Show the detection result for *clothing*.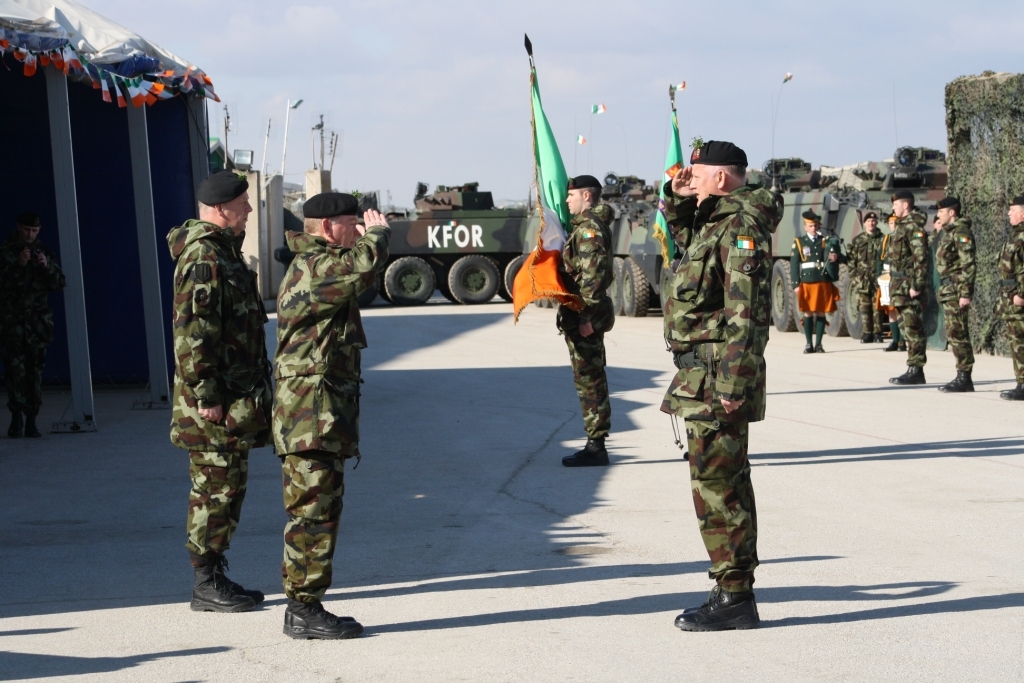
crop(163, 217, 277, 572).
